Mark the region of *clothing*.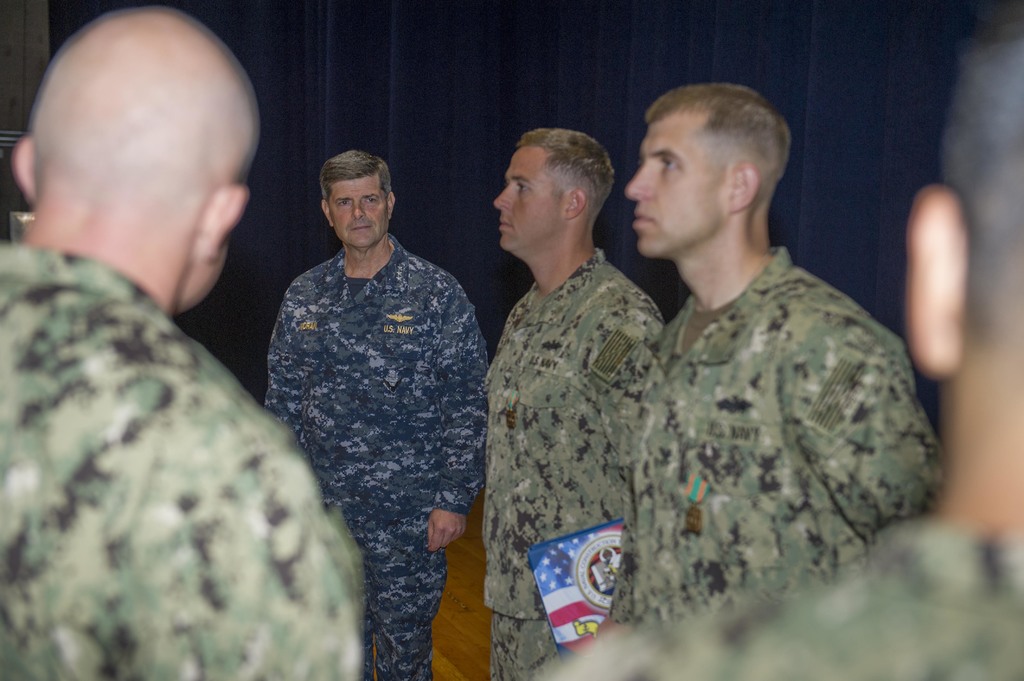
Region: 599,246,952,627.
